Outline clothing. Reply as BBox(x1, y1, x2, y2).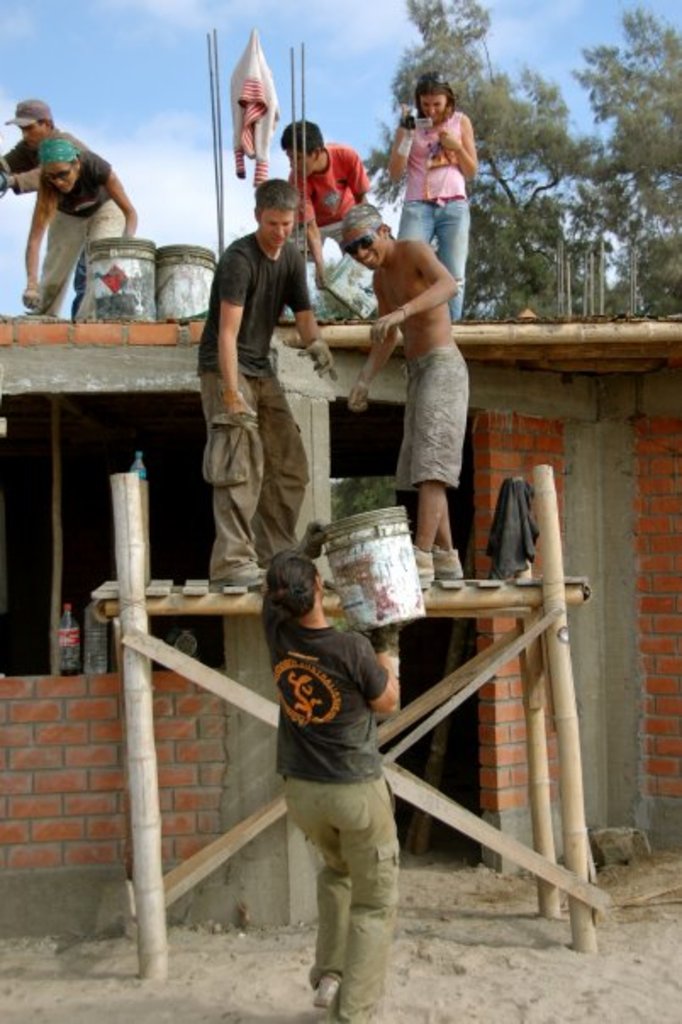
BBox(287, 142, 372, 248).
